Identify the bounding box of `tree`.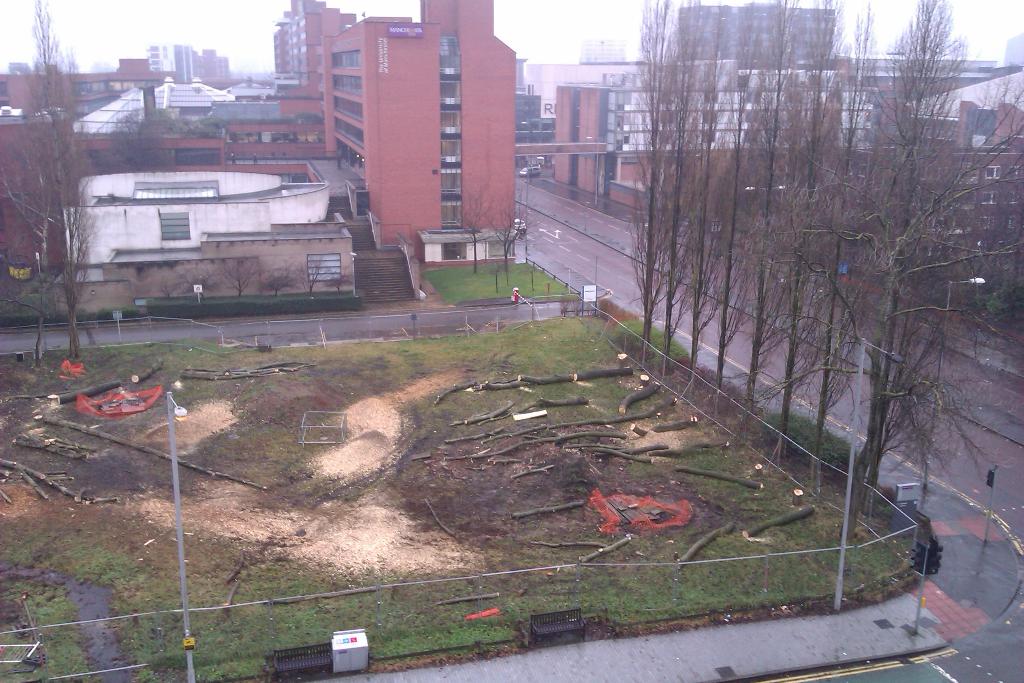
(left=690, top=1, right=719, bottom=378).
